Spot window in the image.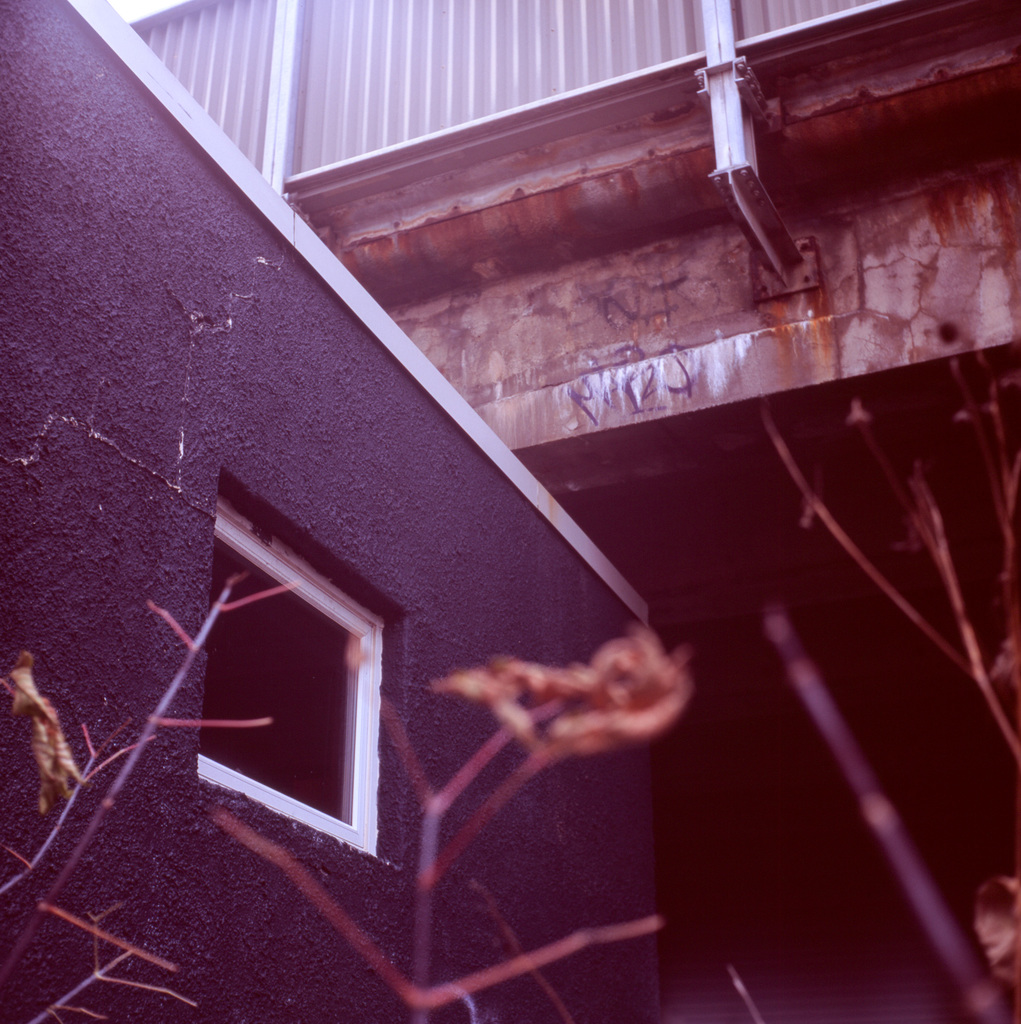
window found at <region>186, 484, 395, 868</region>.
